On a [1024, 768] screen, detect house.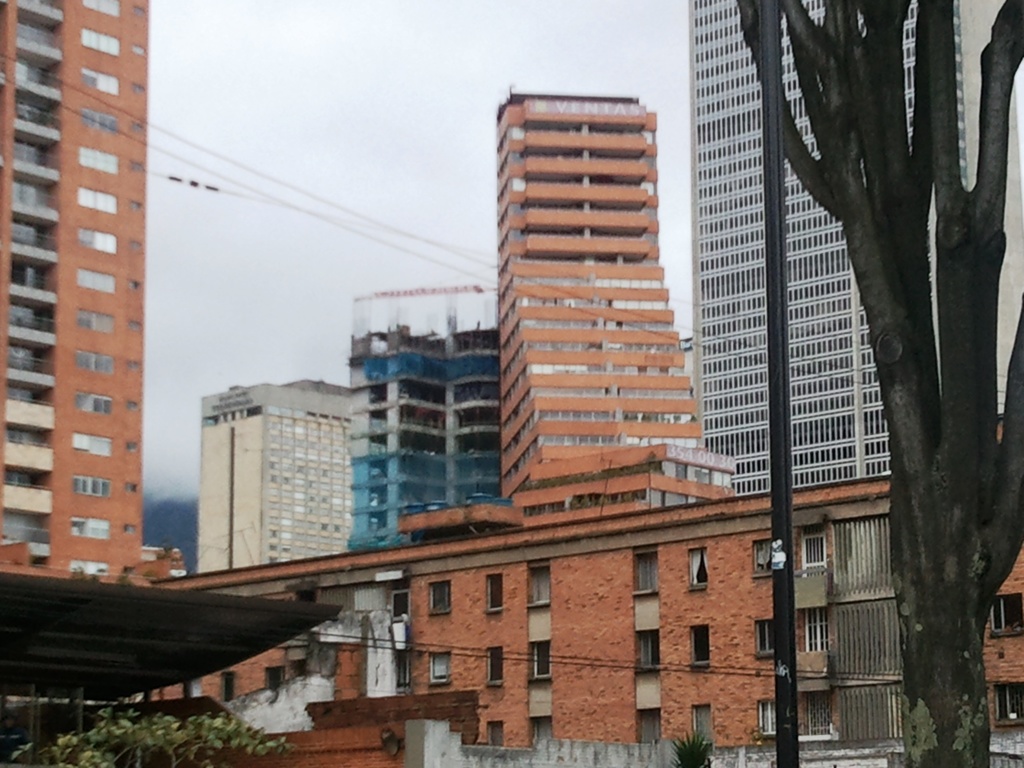
select_region(685, 6, 883, 511).
